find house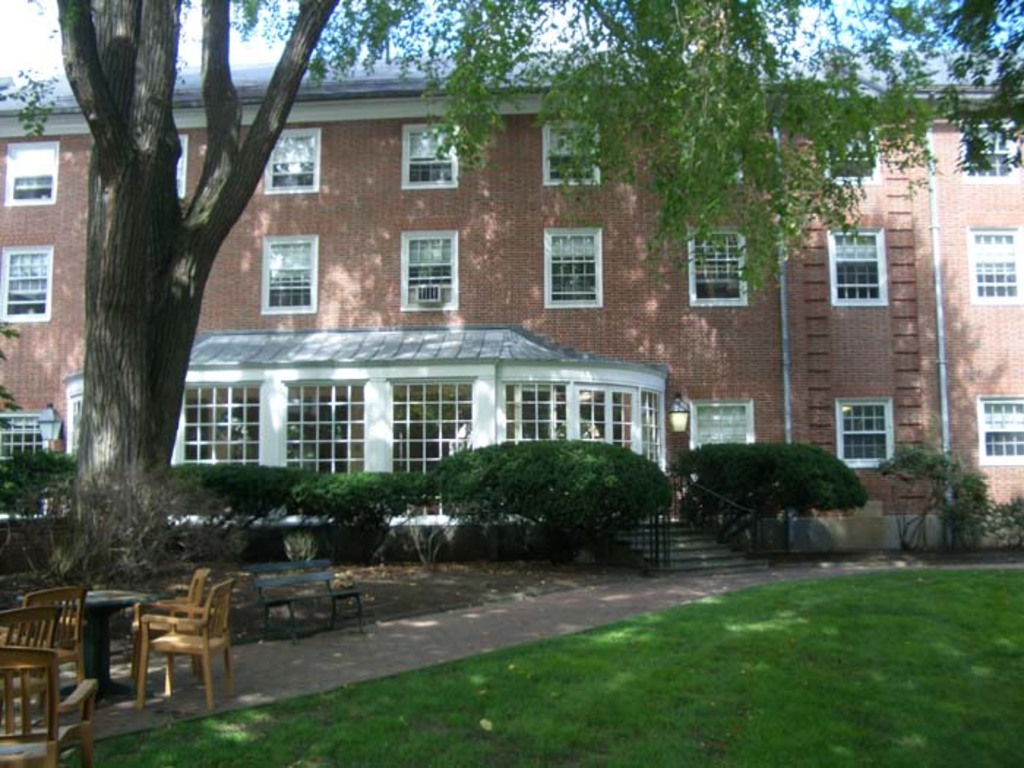
left=0, top=42, right=1021, bottom=582
